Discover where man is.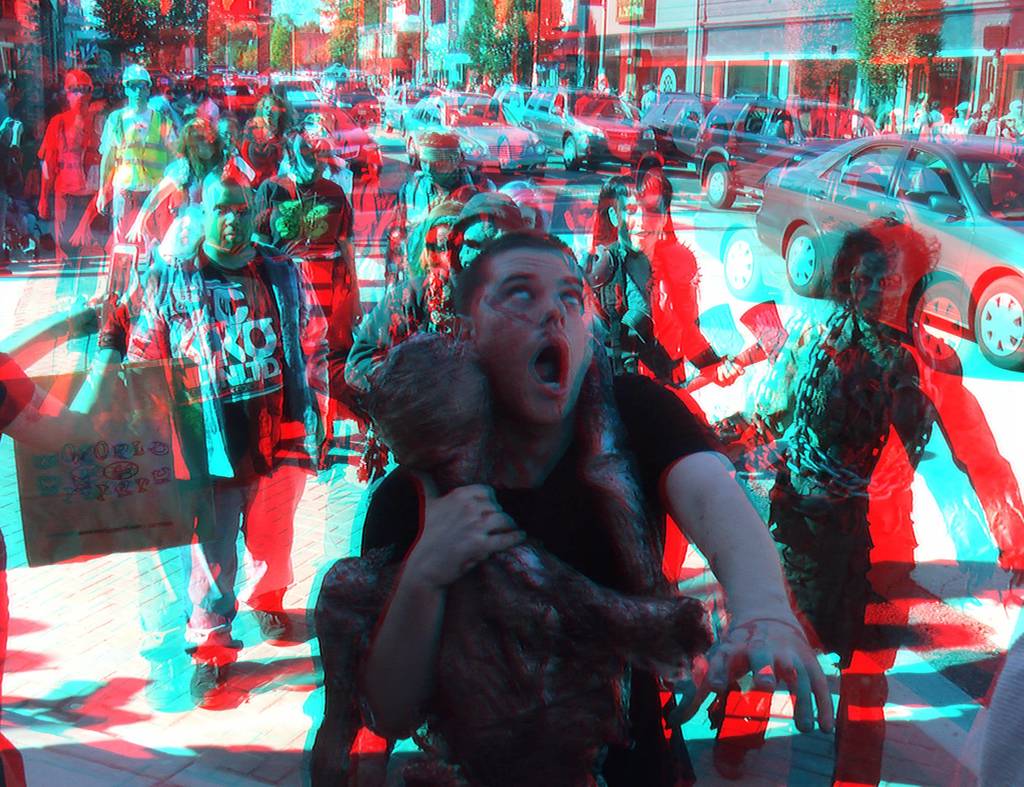
Discovered at x1=717, y1=214, x2=1023, y2=786.
